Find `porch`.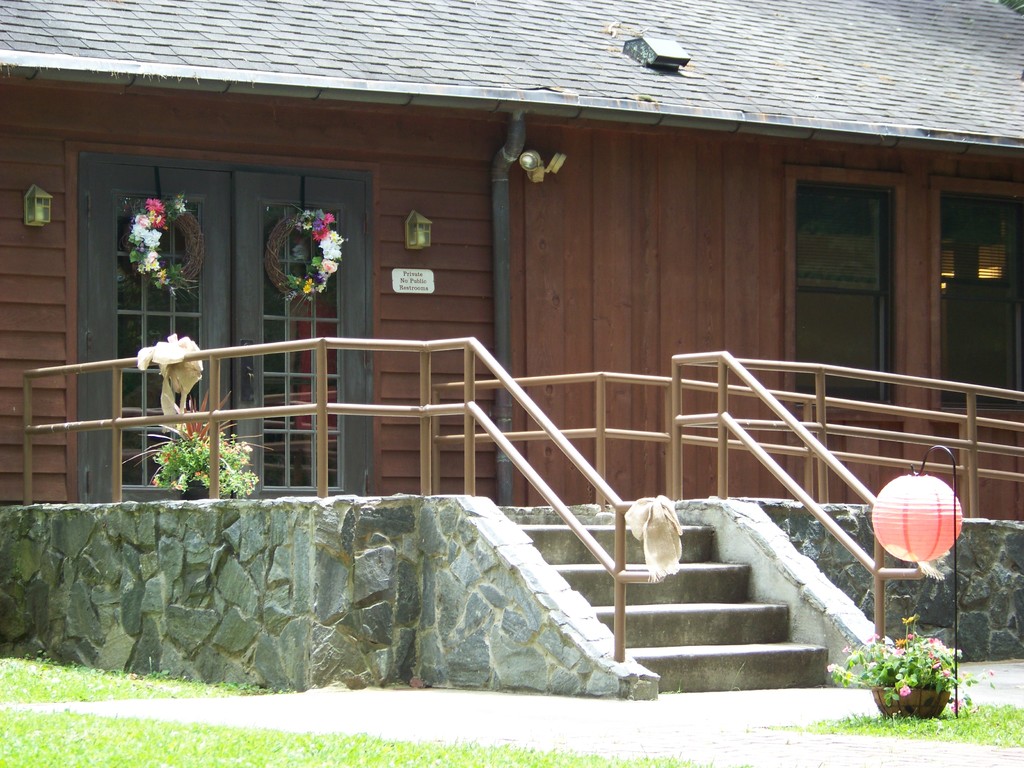
pyautogui.locateOnScreen(18, 327, 1023, 709).
